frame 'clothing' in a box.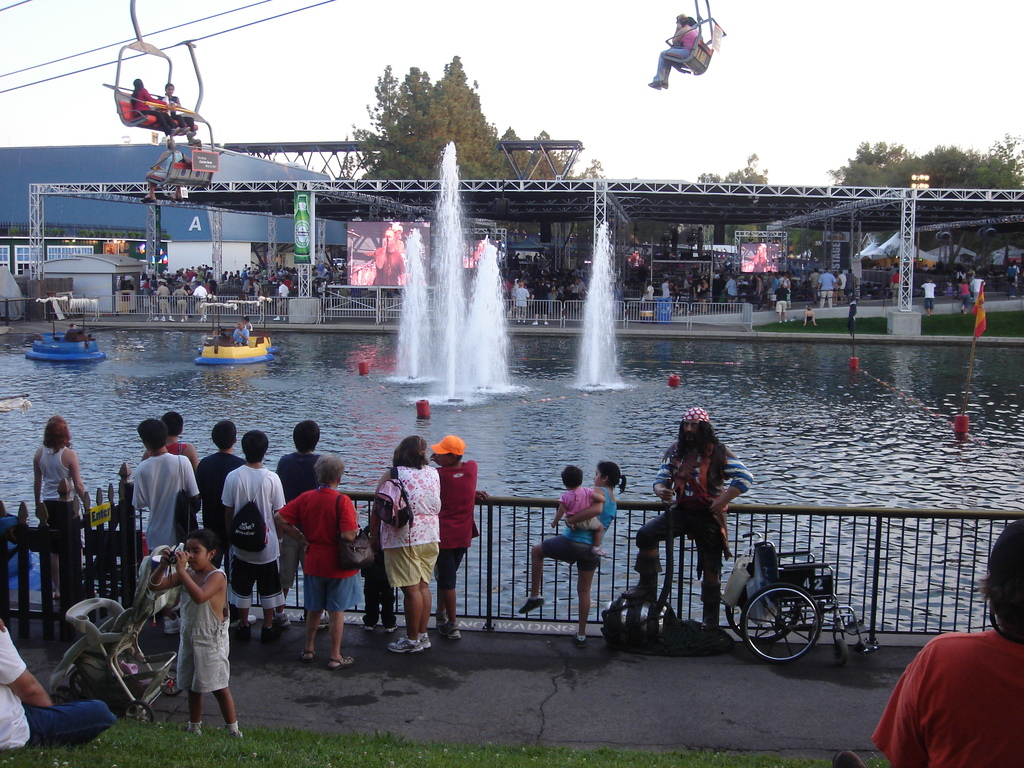
(659,282,669,298).
